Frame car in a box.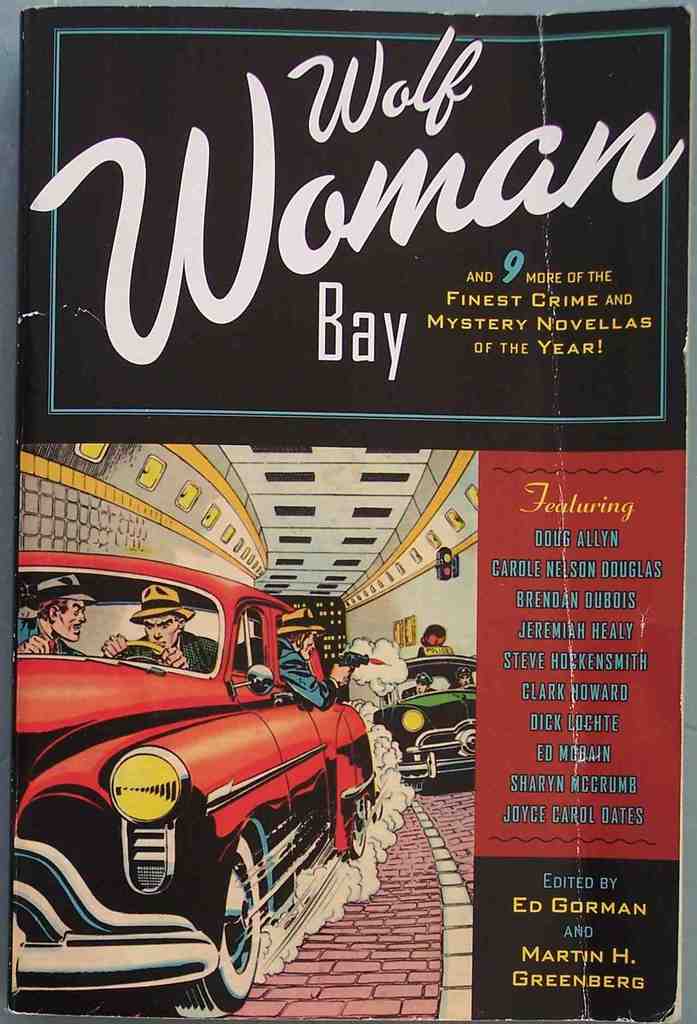
(19,541,422,1005).
